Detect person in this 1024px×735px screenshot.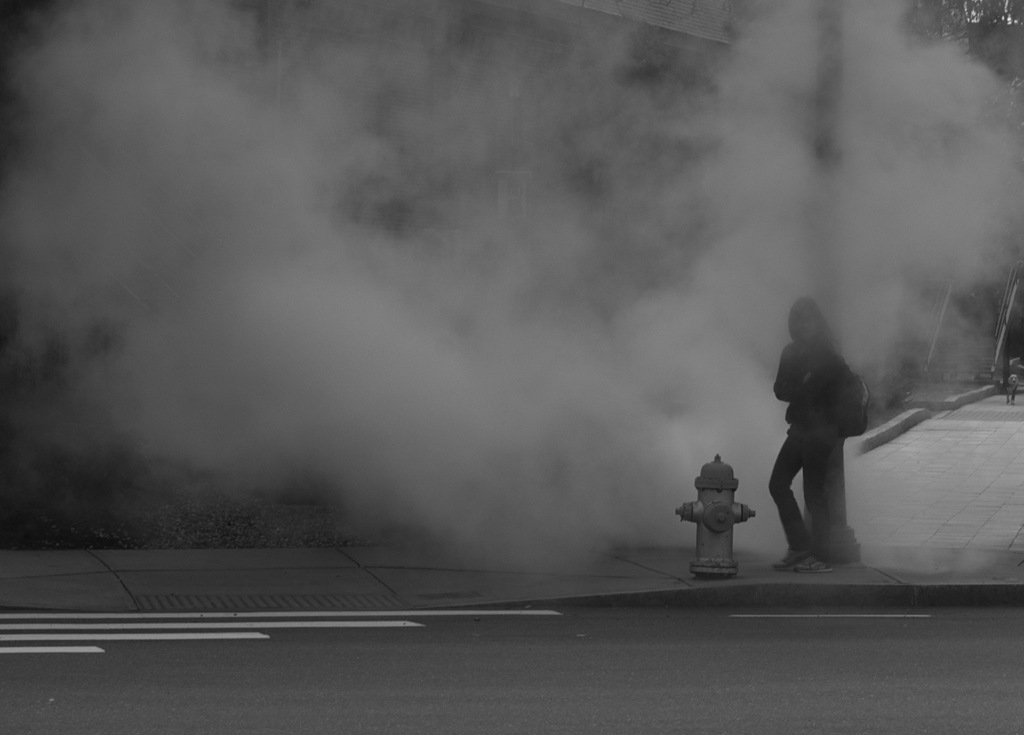
Detection: crop(770, 283, 876, 578).
